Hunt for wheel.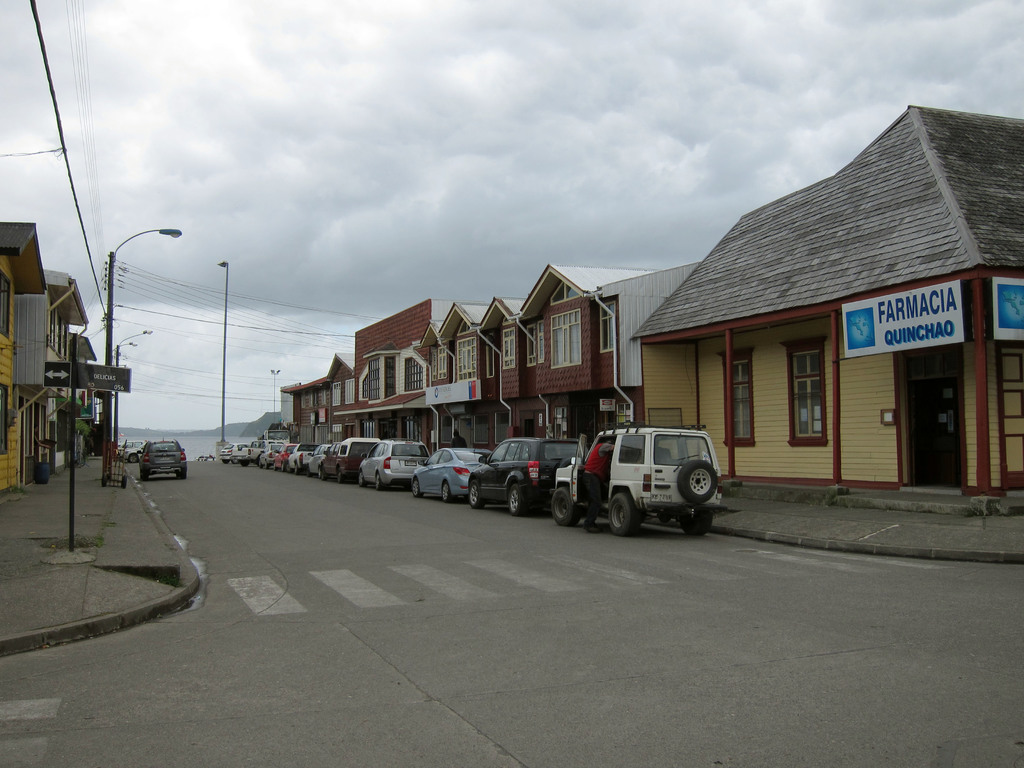
Hunted down at left=266, top=460, right=267, bottom=469.
